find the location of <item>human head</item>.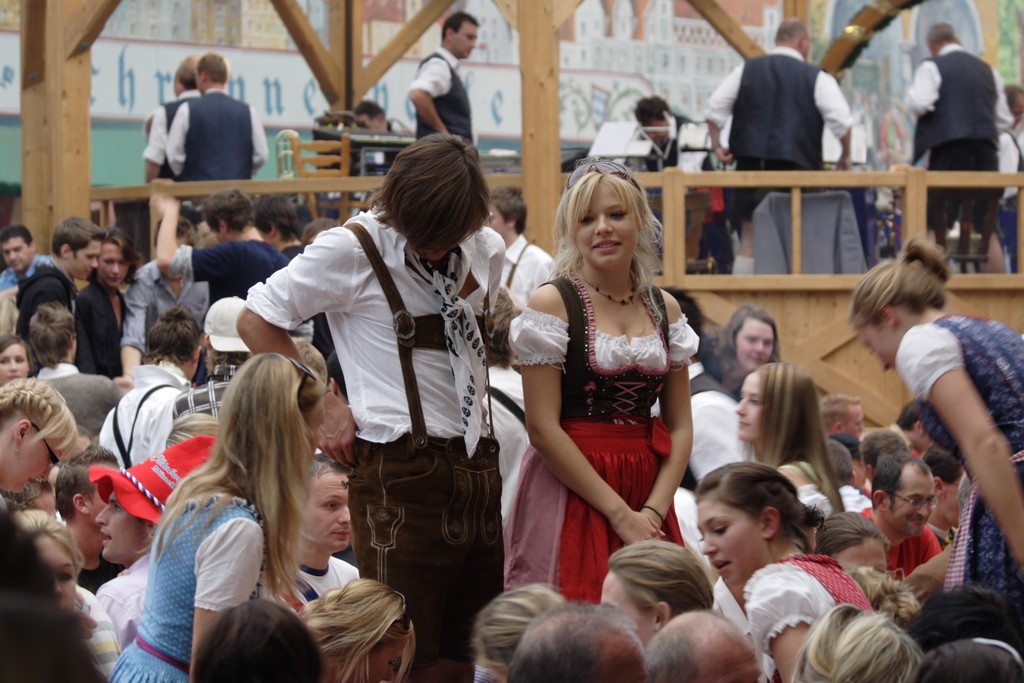
Location: Rect(379, 133, 485, 261).
